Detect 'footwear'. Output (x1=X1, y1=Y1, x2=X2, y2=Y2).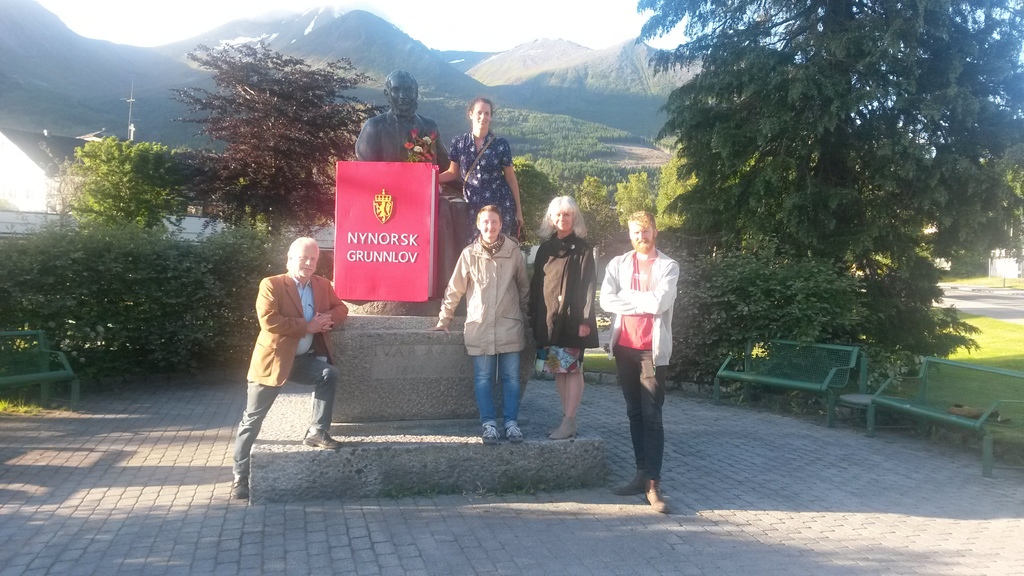
(x1=483, y1=422, x2=502, y2=441).
